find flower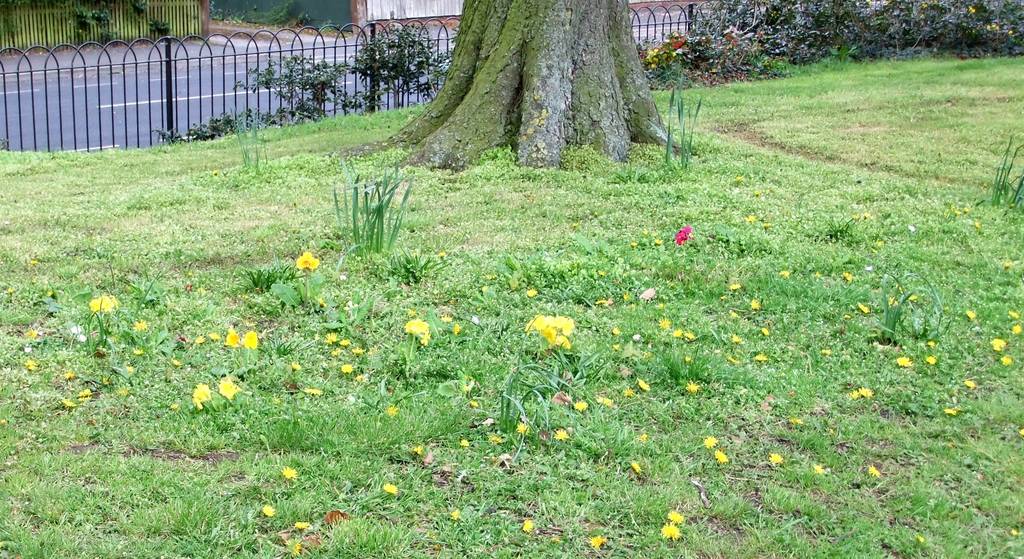
<box>516,424,528,440</box>
